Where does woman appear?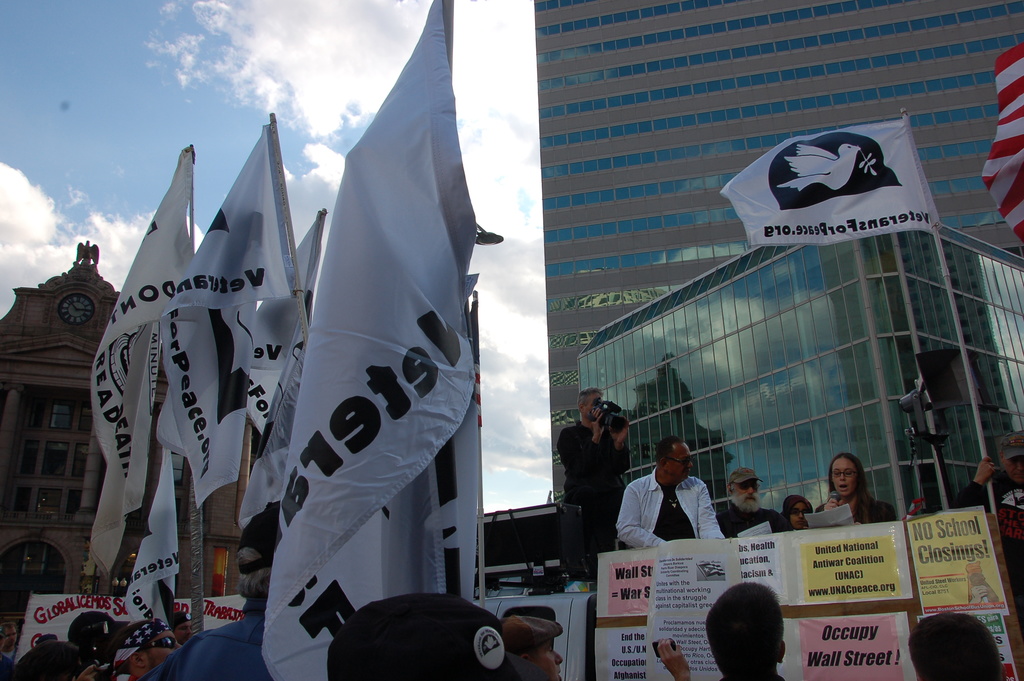
Appears at l=815, t=450, r=885, b=540.
